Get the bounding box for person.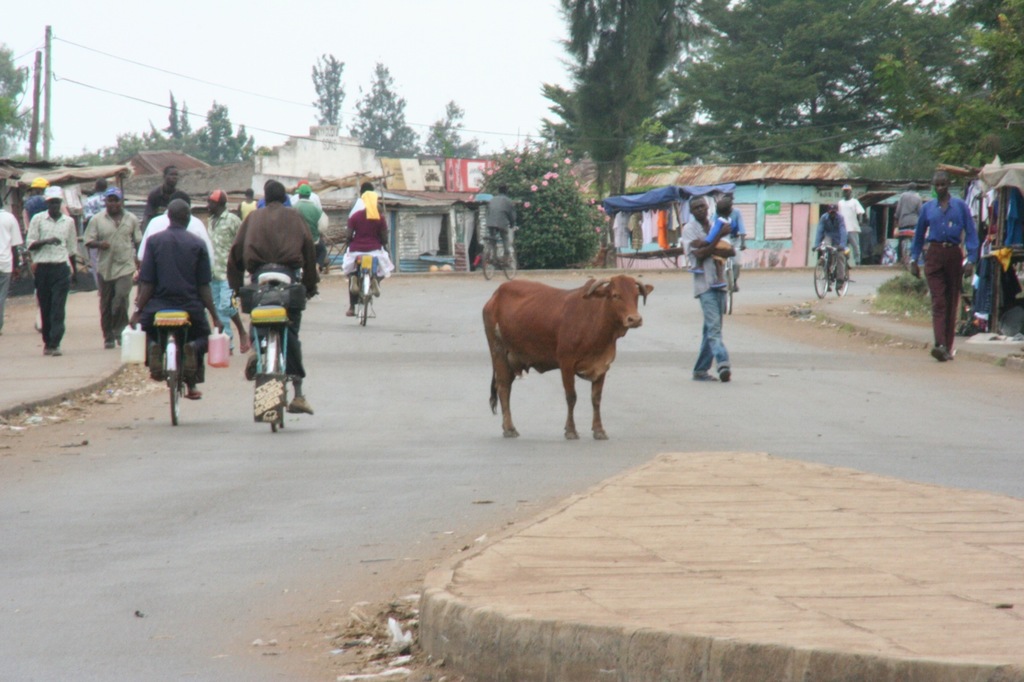
{"x1": 202, "y1": 191, "x2": 245, "y2": 349}.
